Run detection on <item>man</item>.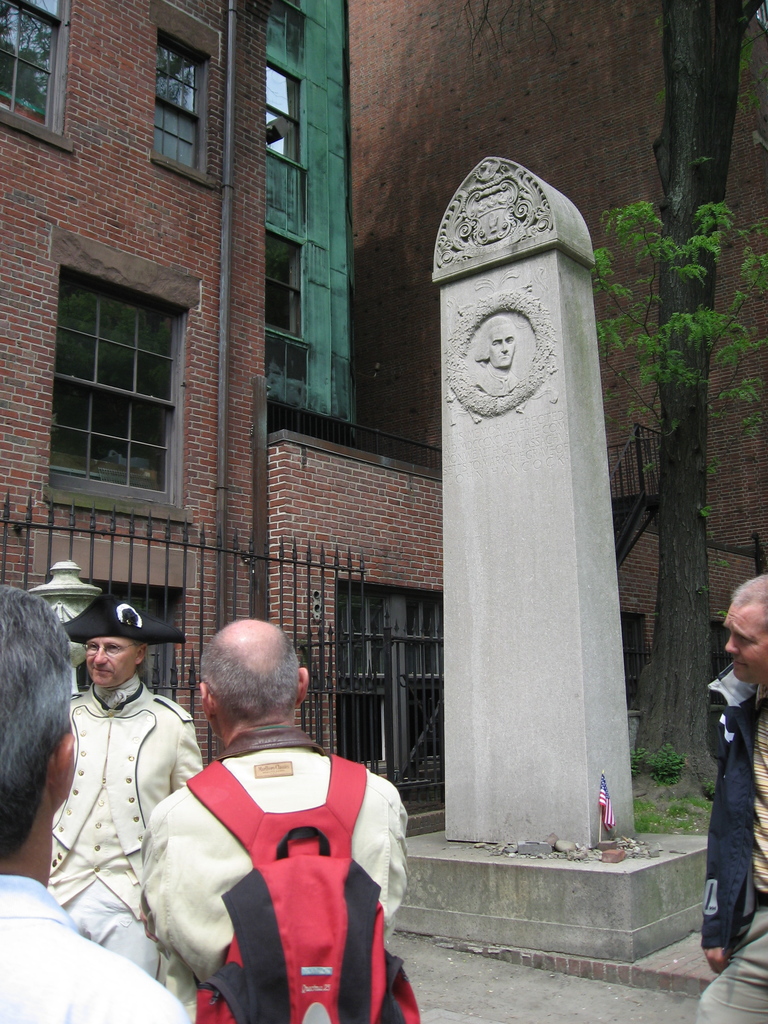
Result: (left=42, top=597, right=202, bottom=987).
